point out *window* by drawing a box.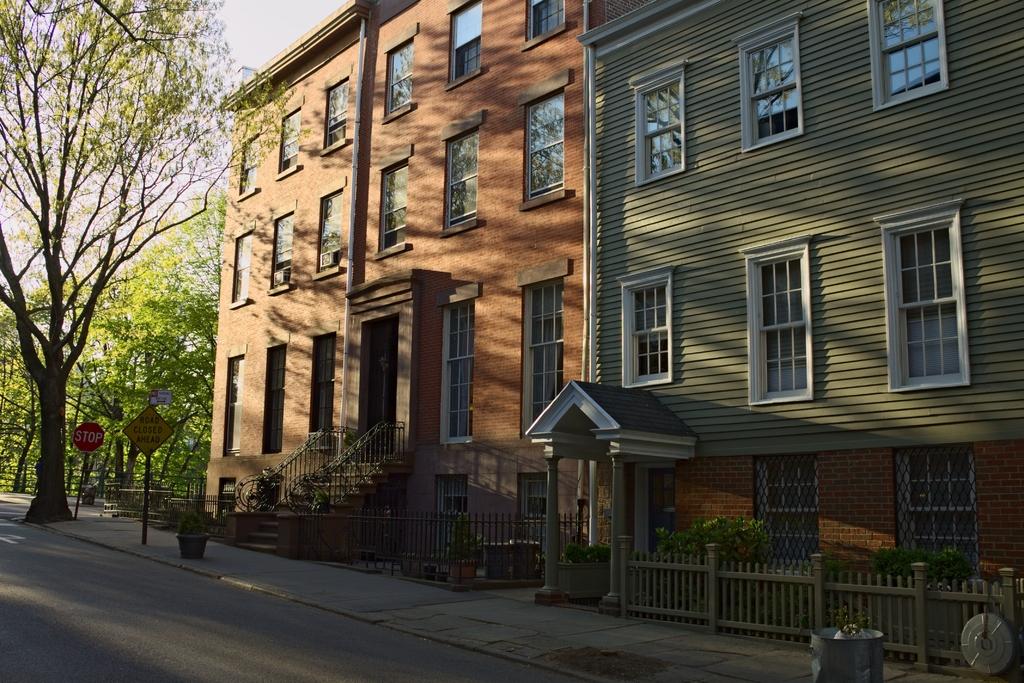
[514,260,569,440].
